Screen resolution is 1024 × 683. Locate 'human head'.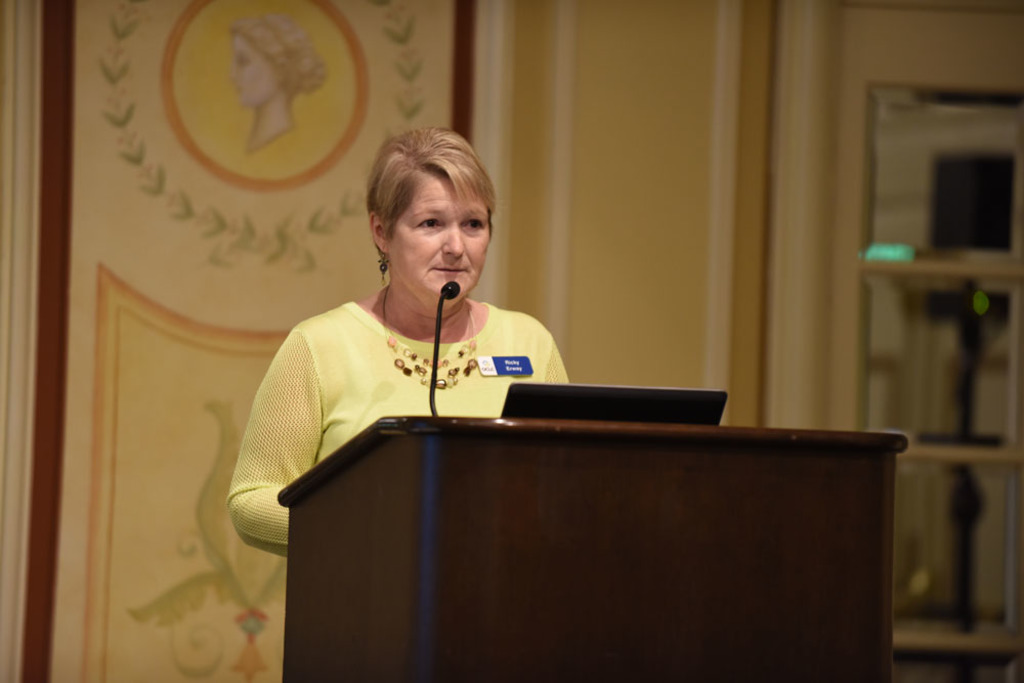
{"x1": 227, "y1": 12, "x2": 328, "y2": 110}.
